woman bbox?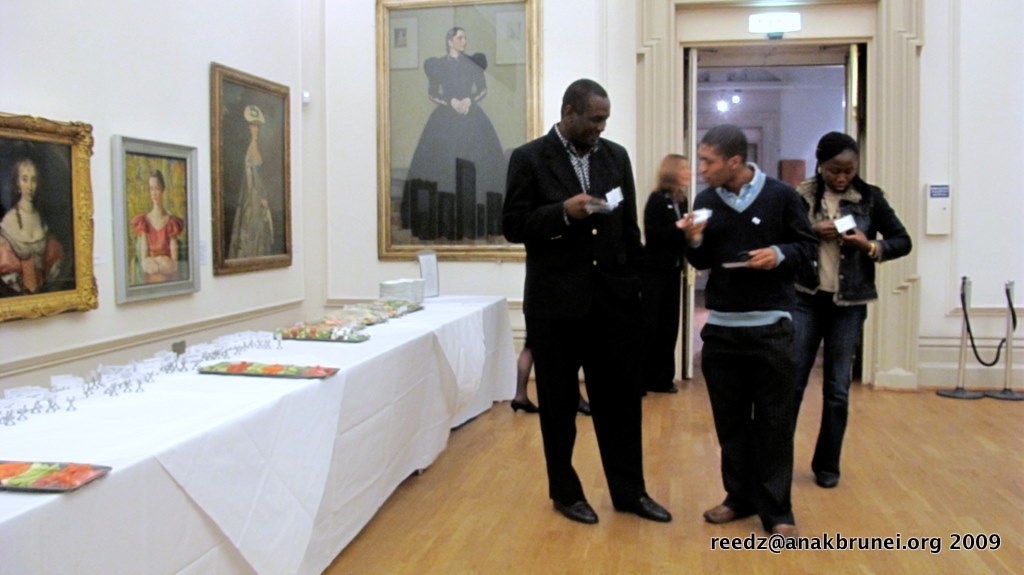
x1=0, y1=154, x2=69, y2=292
